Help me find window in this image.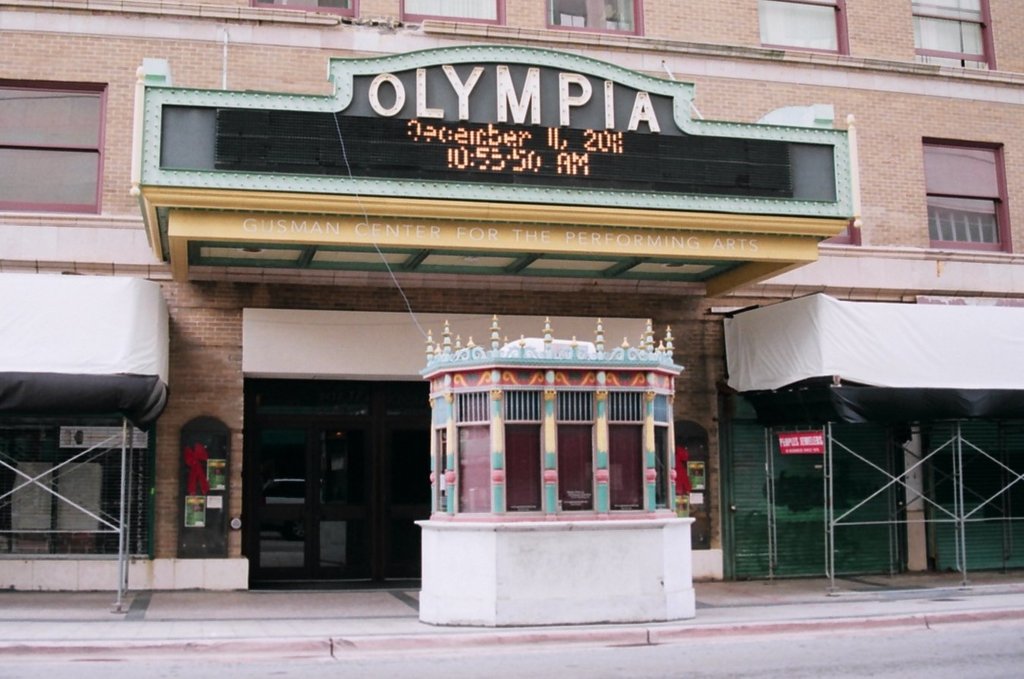
Found it: [759,0,849,54].
